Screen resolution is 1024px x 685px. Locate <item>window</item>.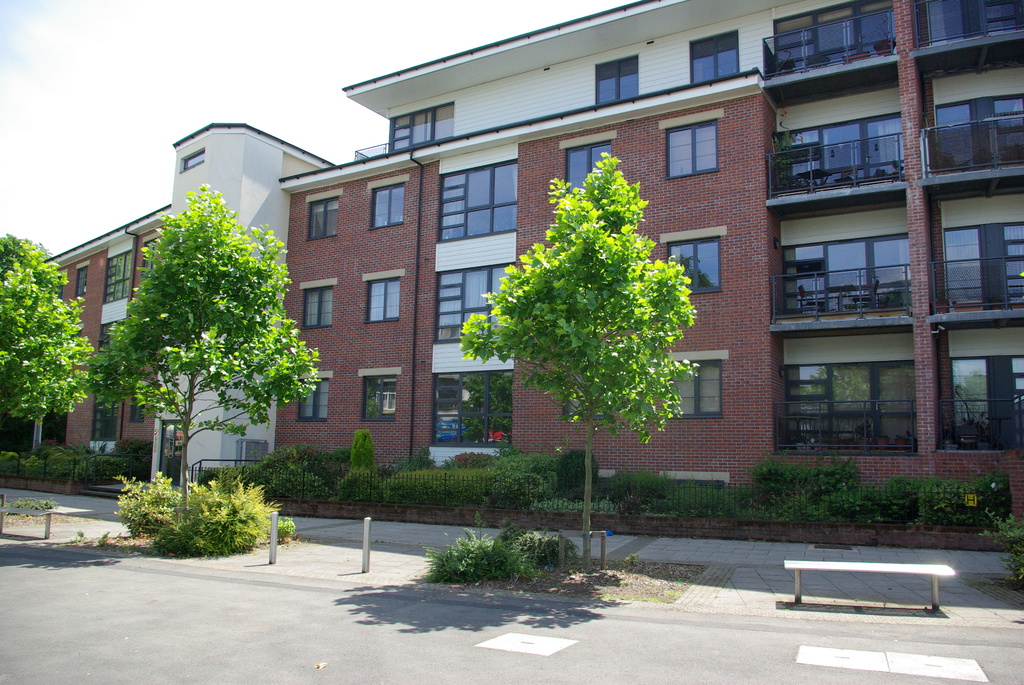
[x1=372, y1=182, x2=404, y2=226].
